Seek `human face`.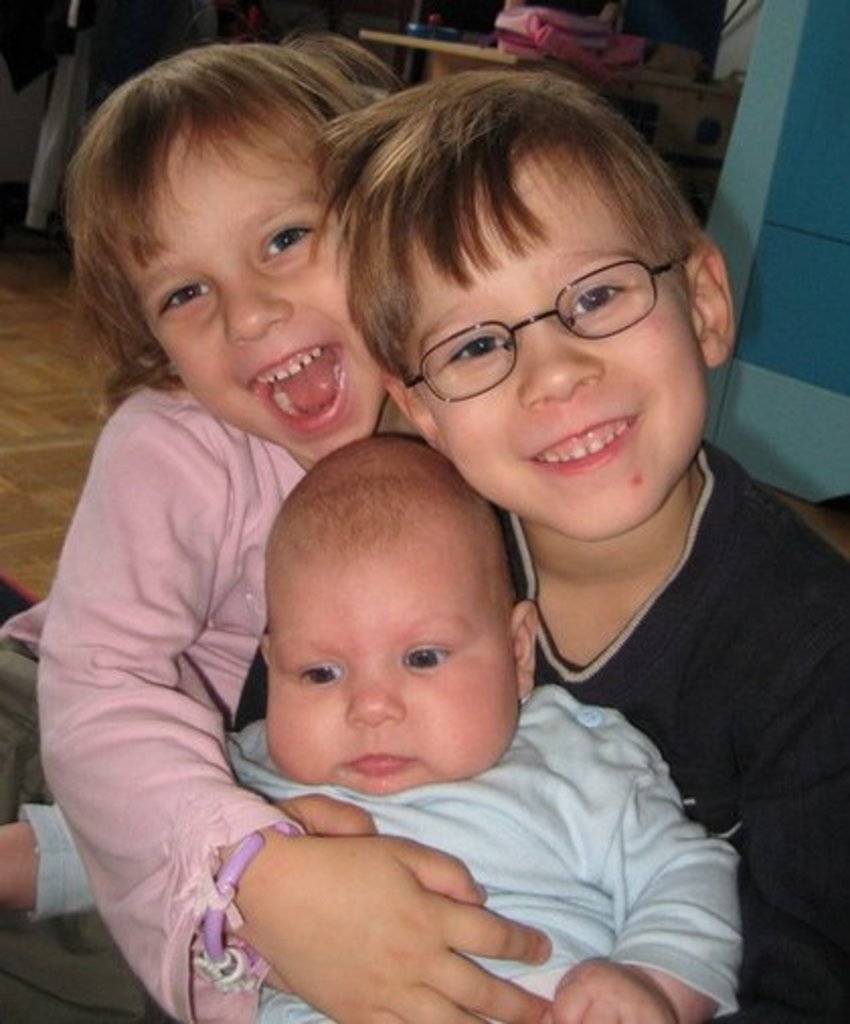
BBox(128, 136, 389, 463).
